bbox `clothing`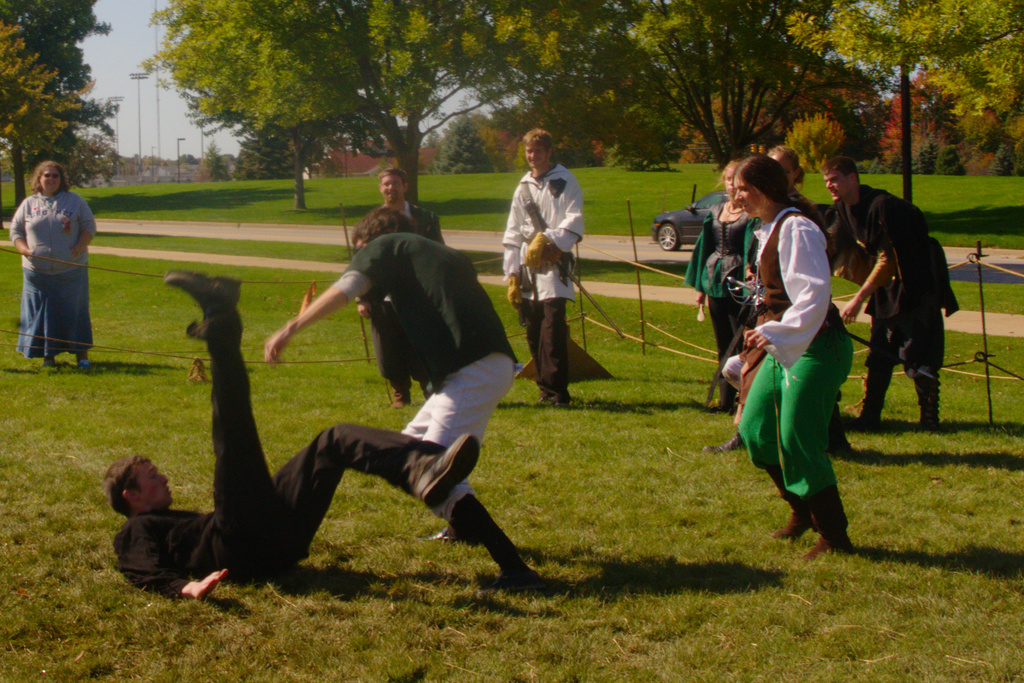
BBox(376, 205, 447, 250)
